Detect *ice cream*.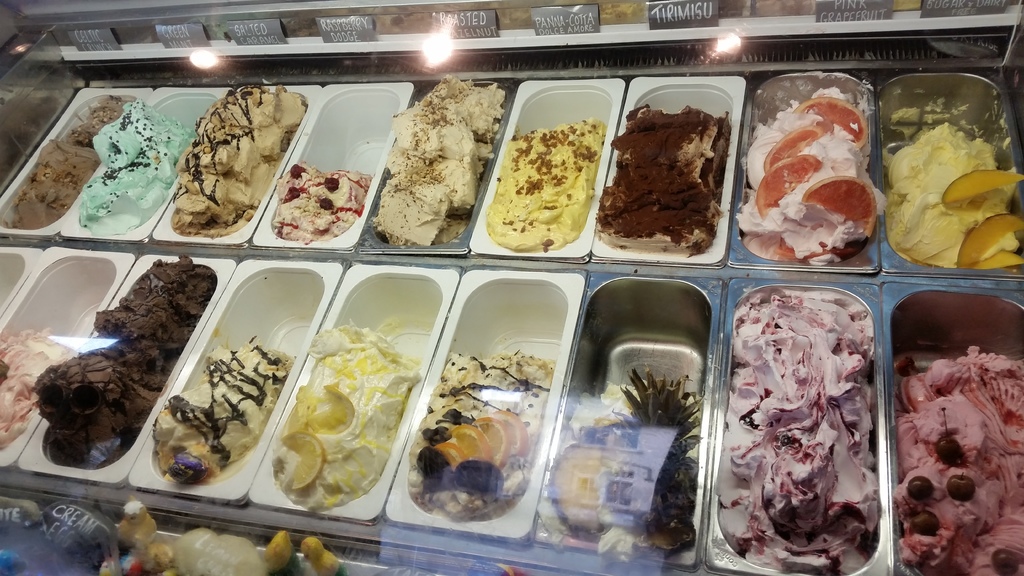
Detected at <box>253,319,416,509</box>.
